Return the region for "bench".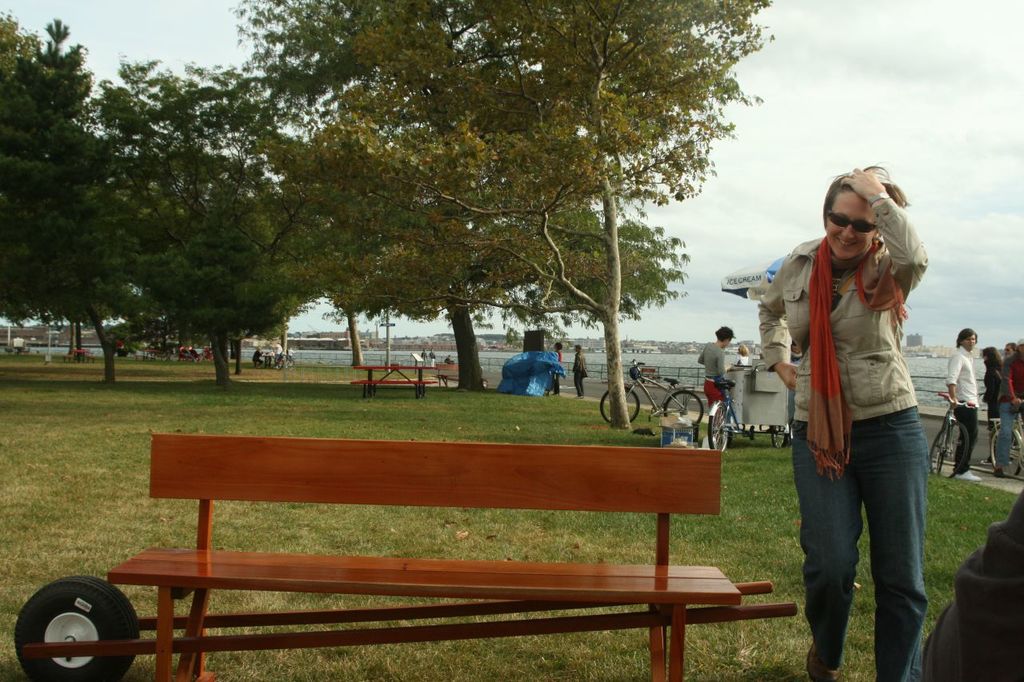
left=74, top=423, right=795, bottom=680.
